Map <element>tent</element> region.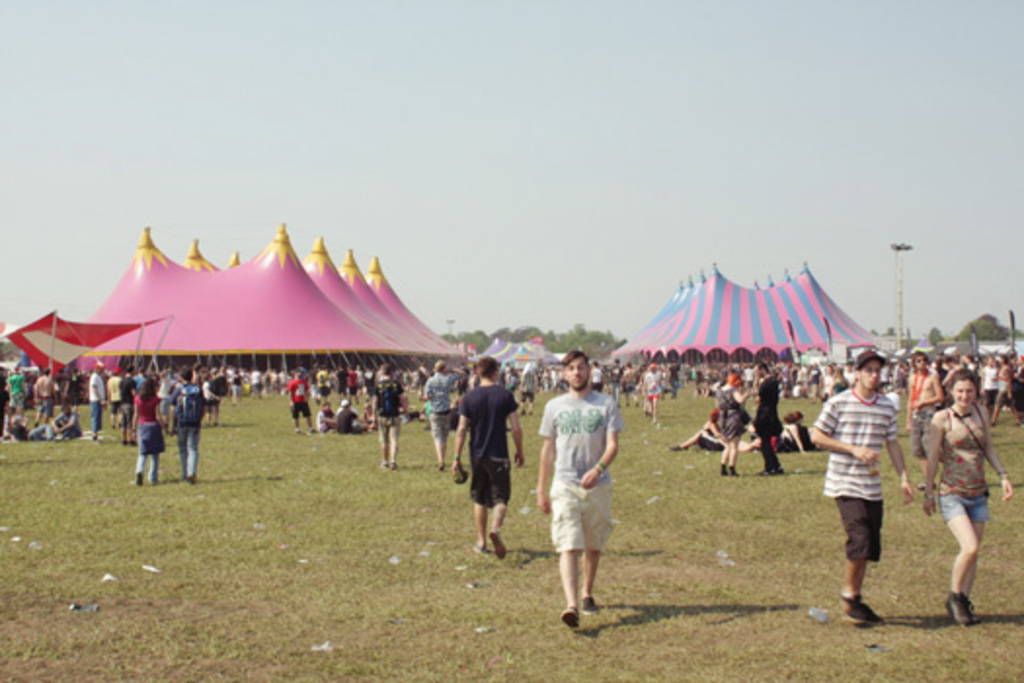
Mapped to 605,256,884,371.
